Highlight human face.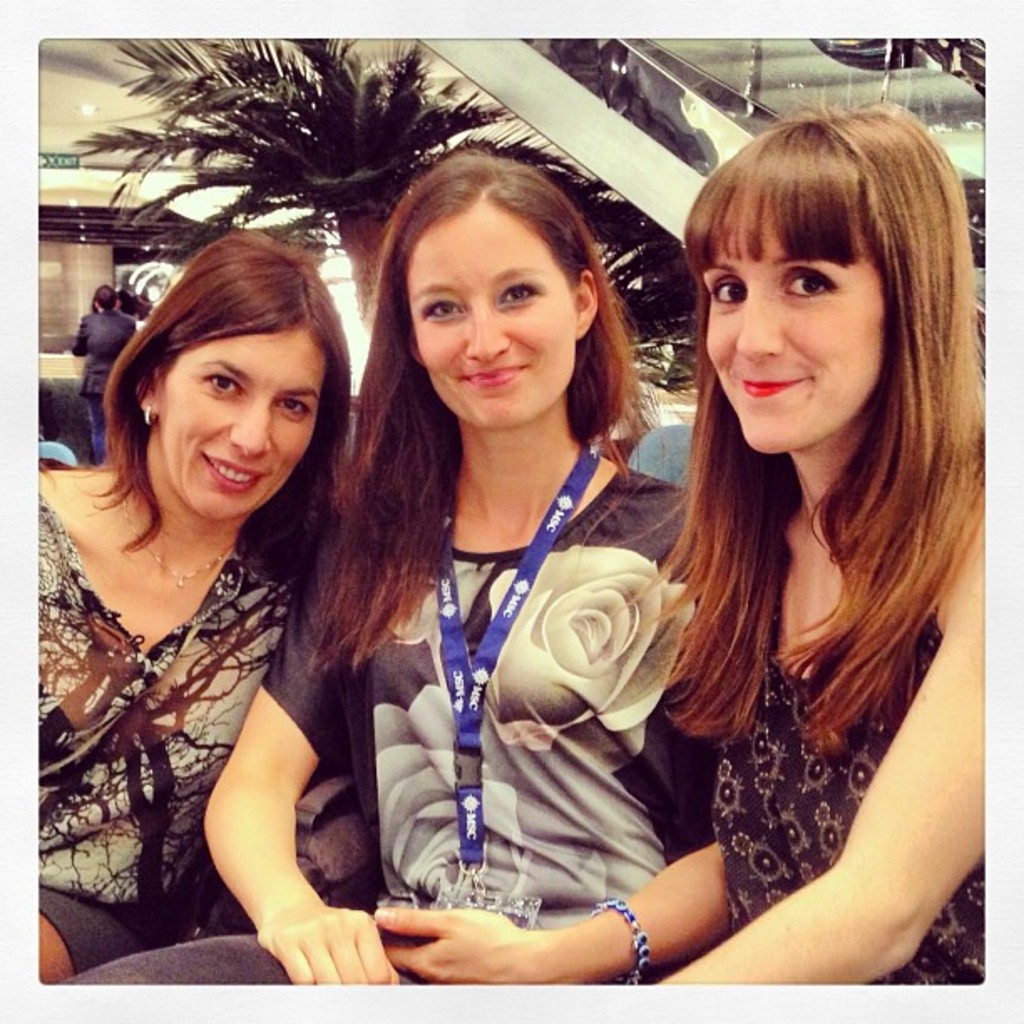
Highlighted region: <region>703, 192, 885, 448</region>.
